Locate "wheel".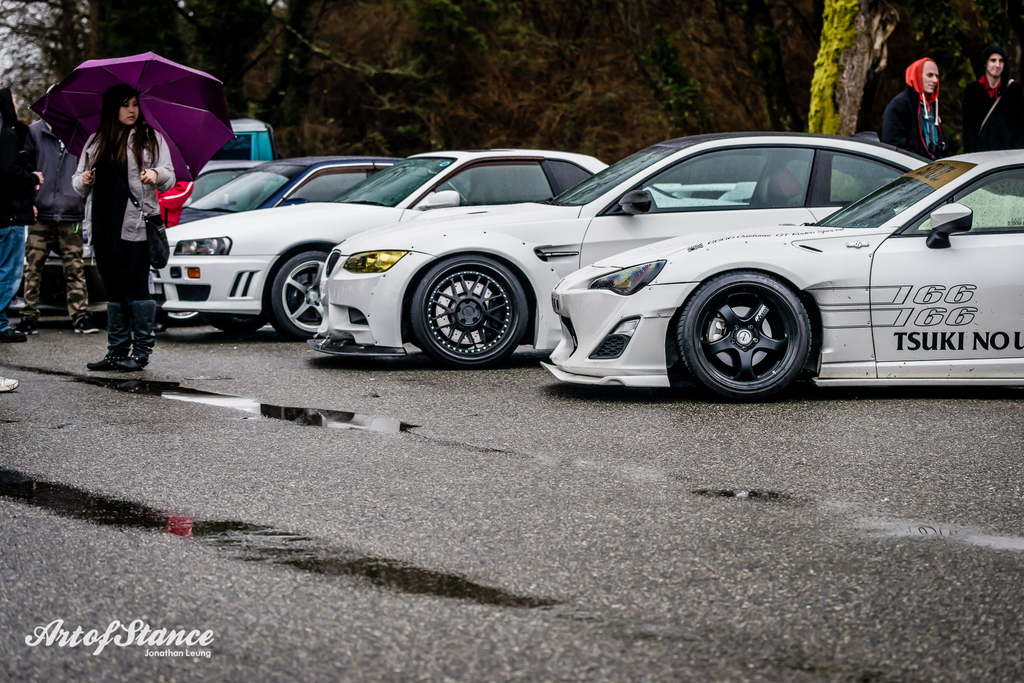
Bounding box: (left=166, top=310, right=207, bottom=325).
